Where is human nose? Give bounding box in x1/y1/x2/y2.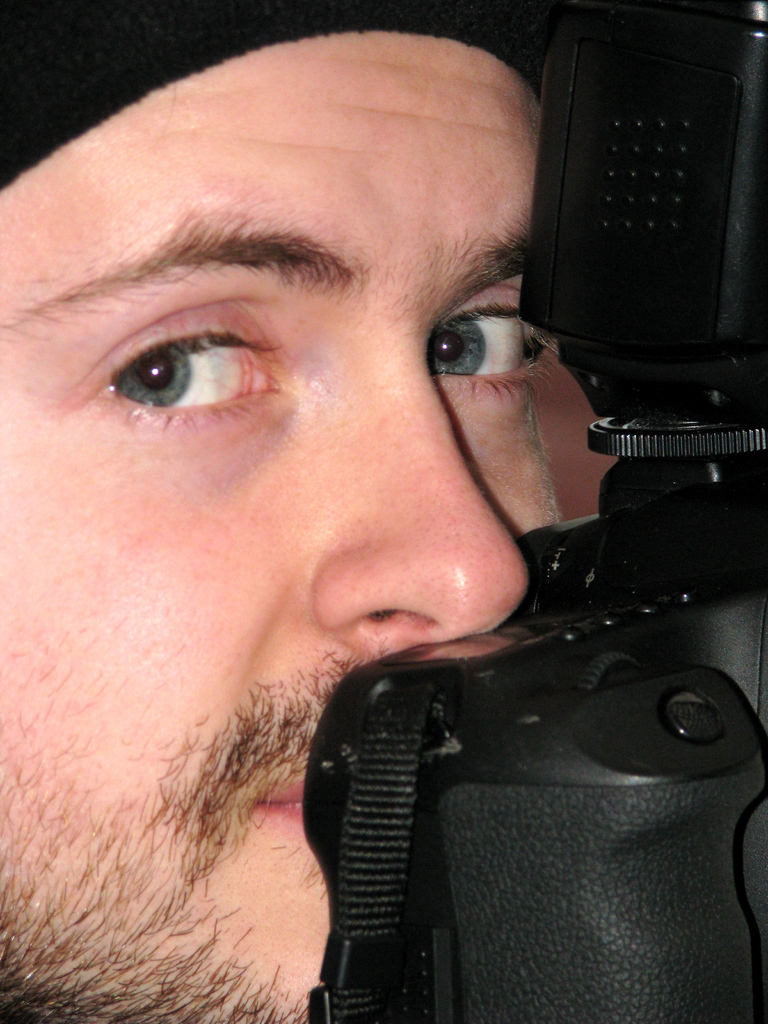
307/335/530/664.
